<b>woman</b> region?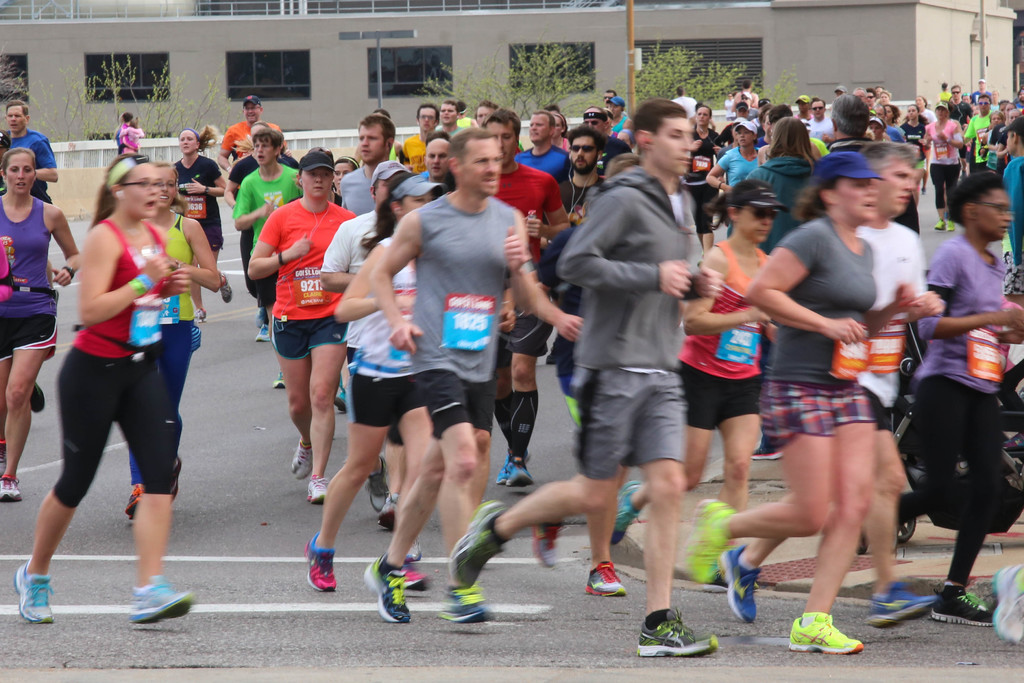
{"left": 703, "top": 115, "right": 765, "bottom": 187}
